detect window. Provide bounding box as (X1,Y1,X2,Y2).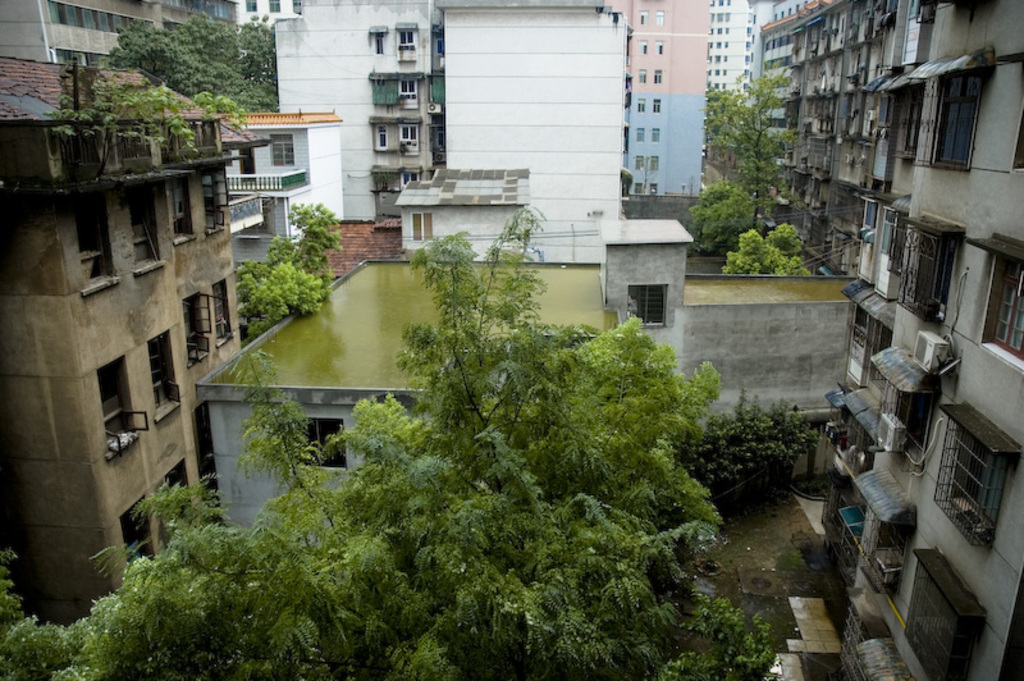
(301,415,347,467).
